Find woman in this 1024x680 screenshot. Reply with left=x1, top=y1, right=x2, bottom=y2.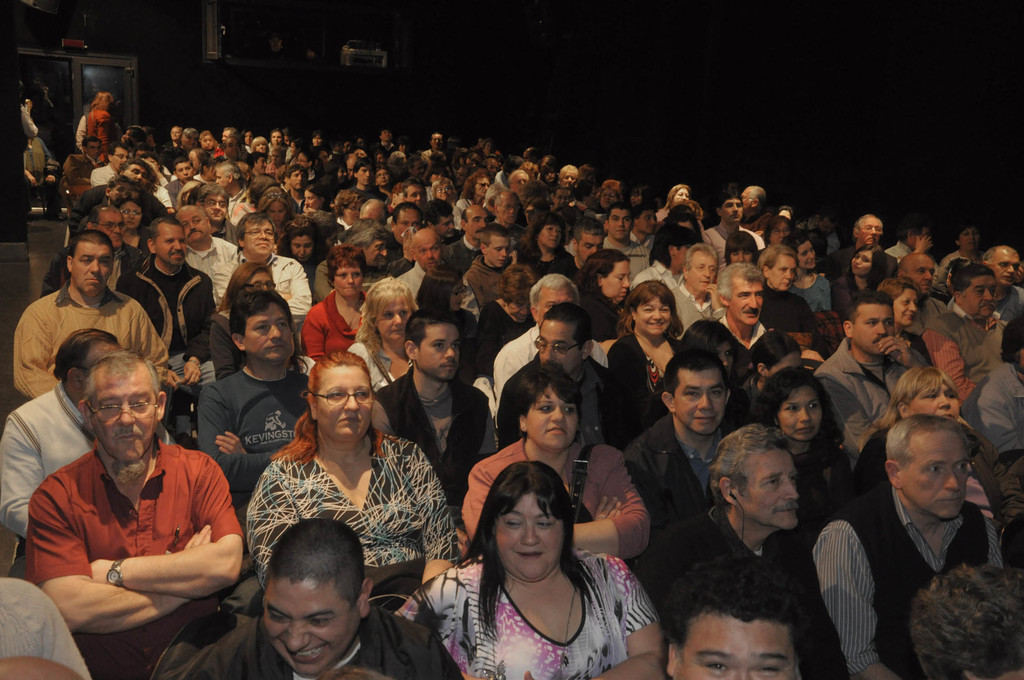
left=753, top=243, right=819, bottom=348.
